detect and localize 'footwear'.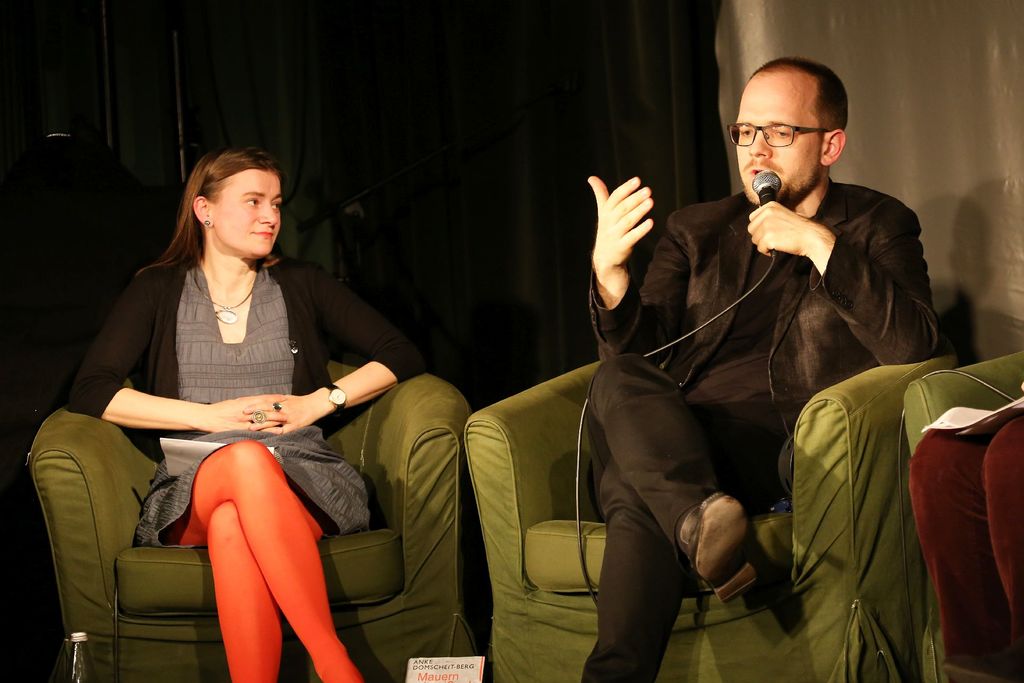
Localized at select_region(668, 470, 751, 604).
